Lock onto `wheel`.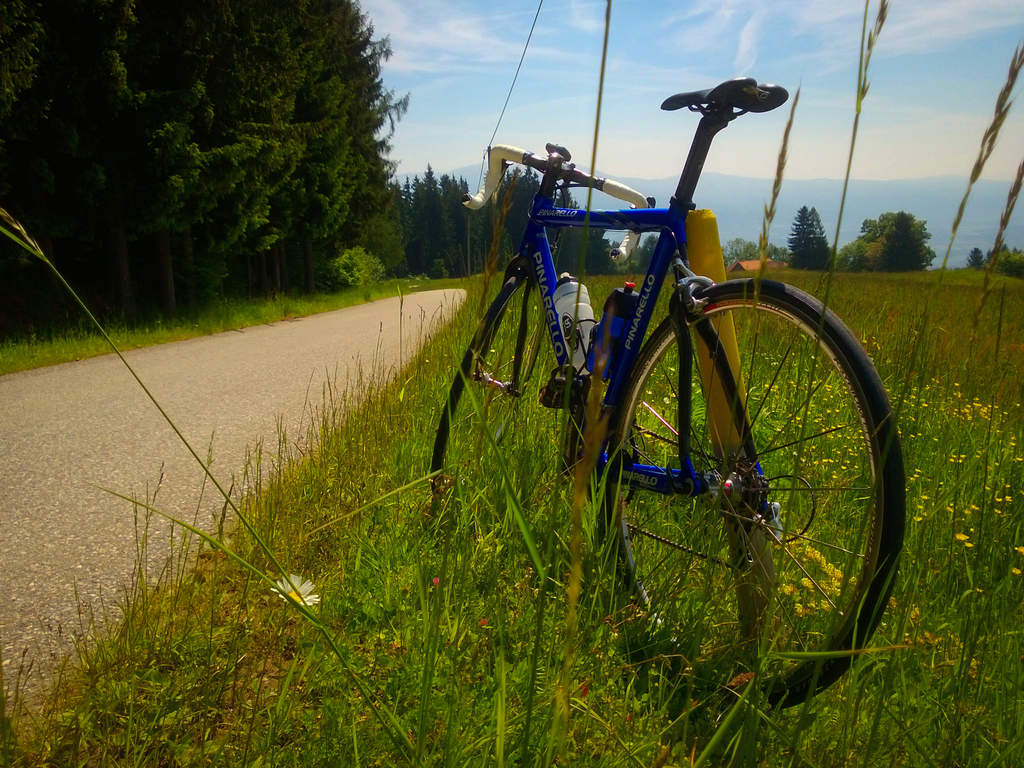
Locked: [left=597, top=274, right=902, bottom=708].
